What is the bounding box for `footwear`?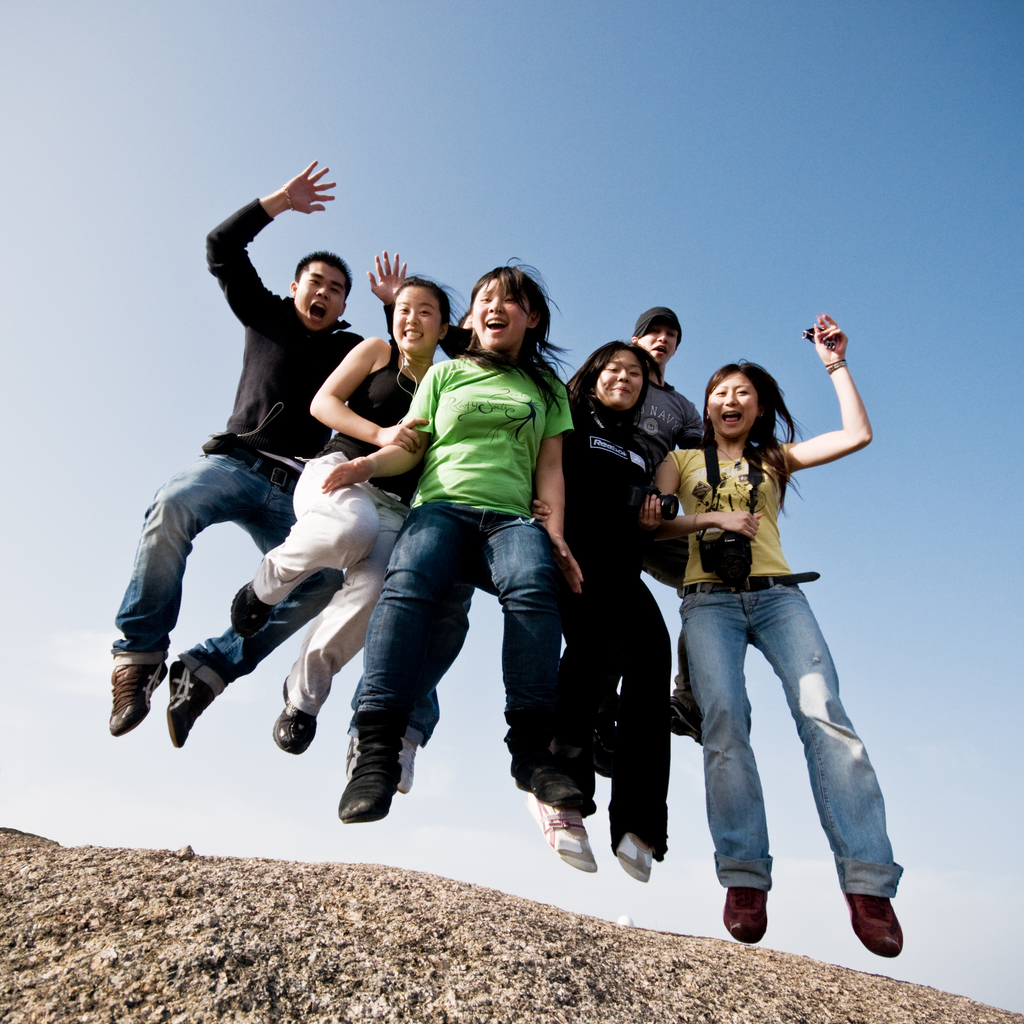
[left=107, top=662, right=165, bottom=747].
